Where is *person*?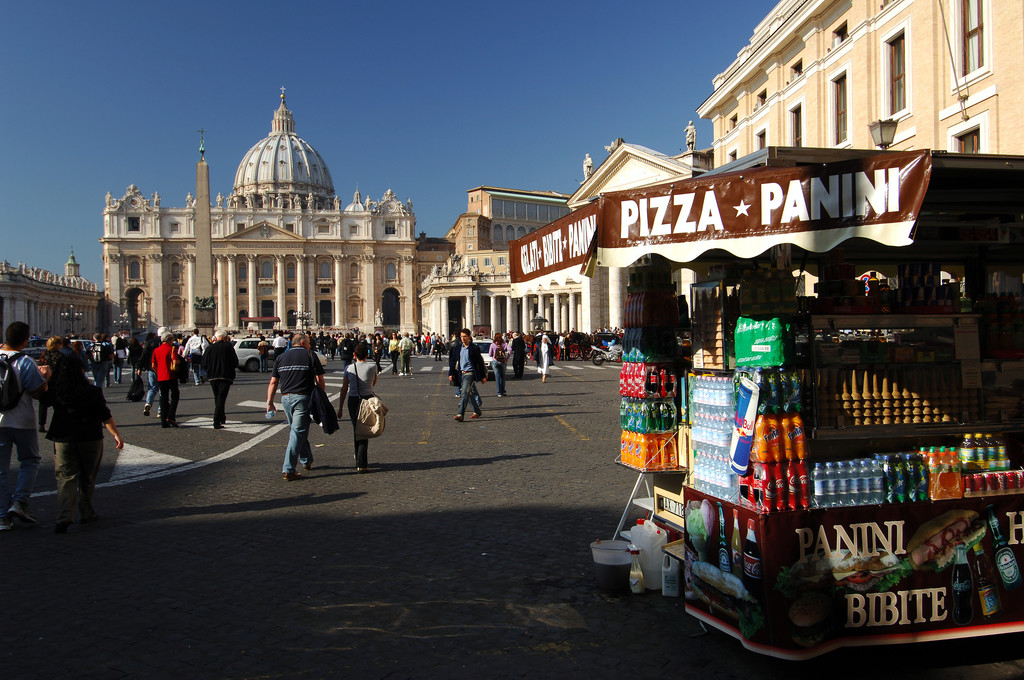
(x1=257, y1=337, x2=264, y2=367).
